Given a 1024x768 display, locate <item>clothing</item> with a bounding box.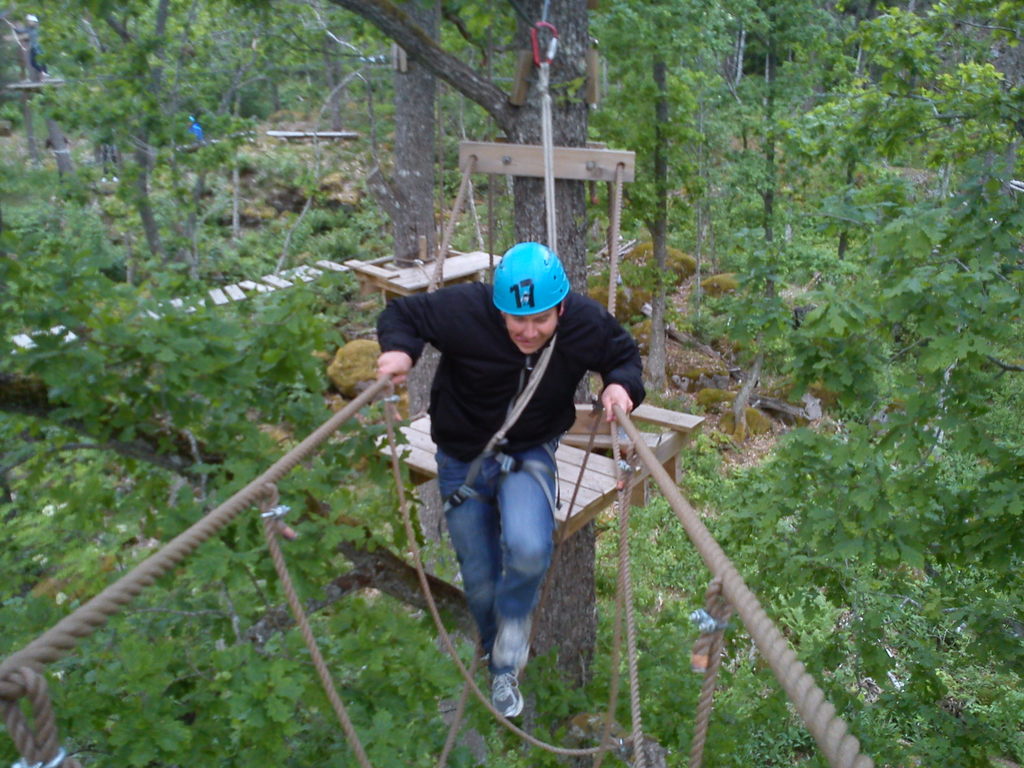
Located: bbox(387, 266, 654, 695).
